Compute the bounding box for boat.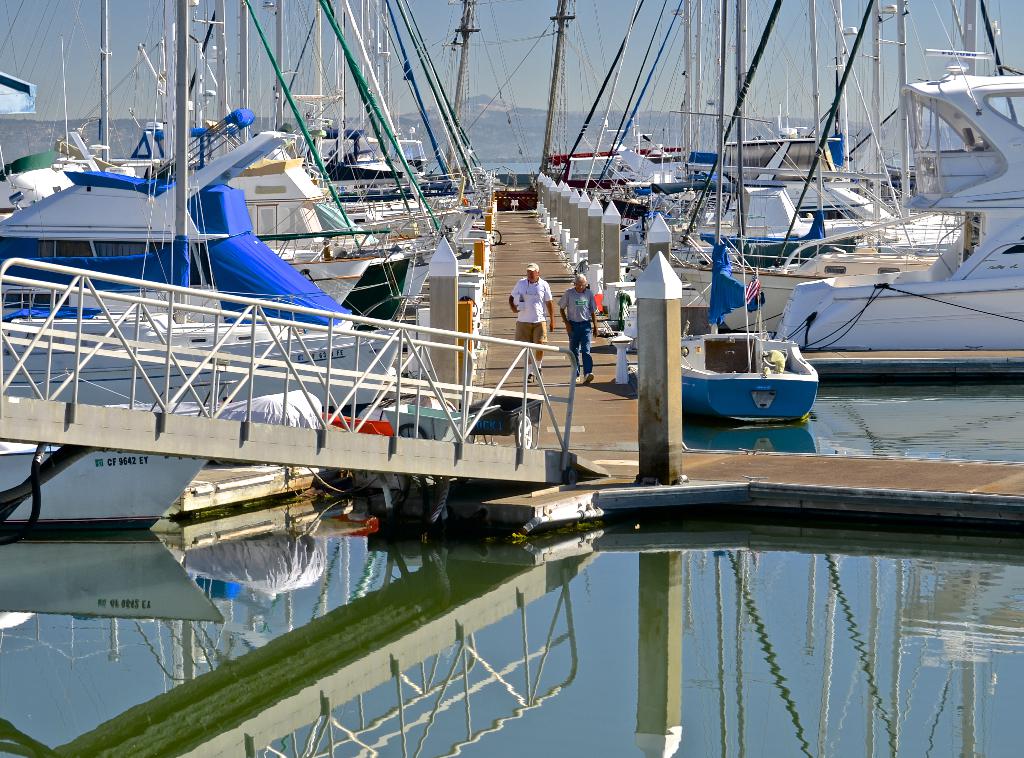
pyautogui.locateOnScreen(581, 0, 720, 195).
